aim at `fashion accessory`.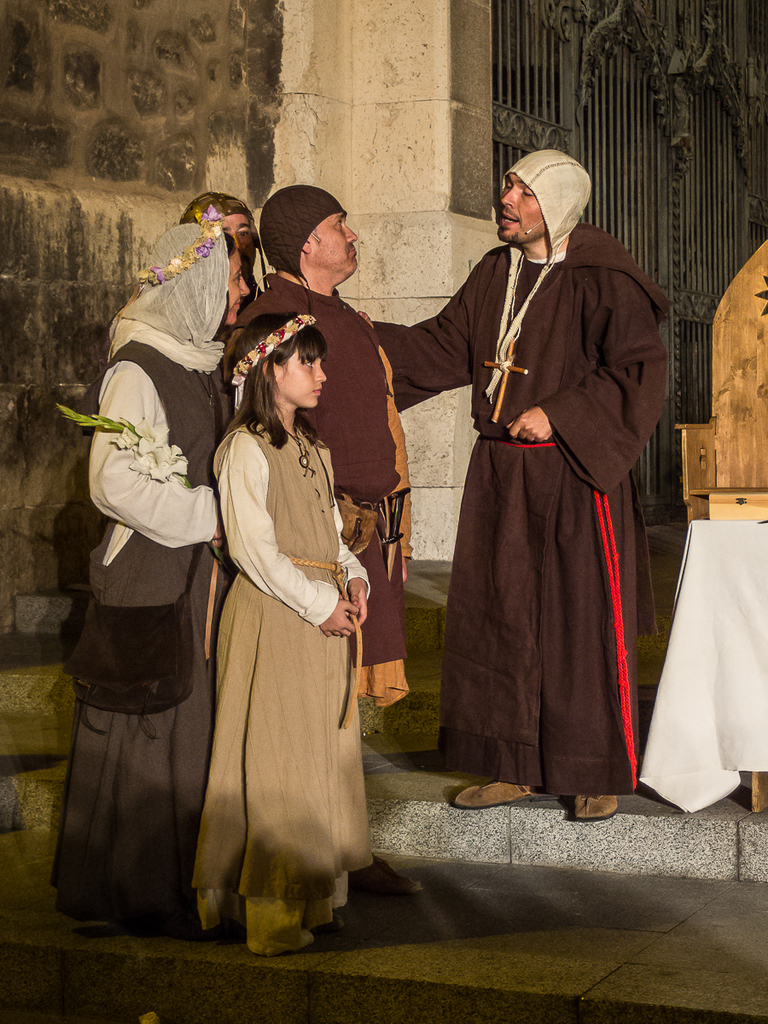
Aimed at region(189, 189, 265, 288).
